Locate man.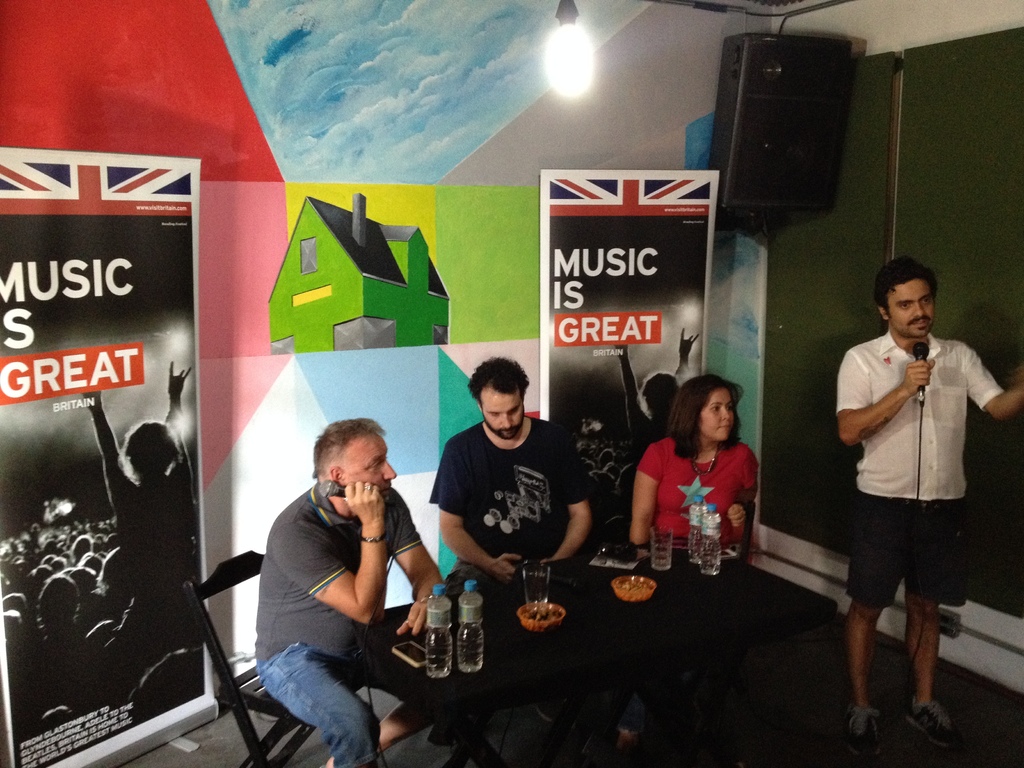
Bounding box: 428 356 598 748.
